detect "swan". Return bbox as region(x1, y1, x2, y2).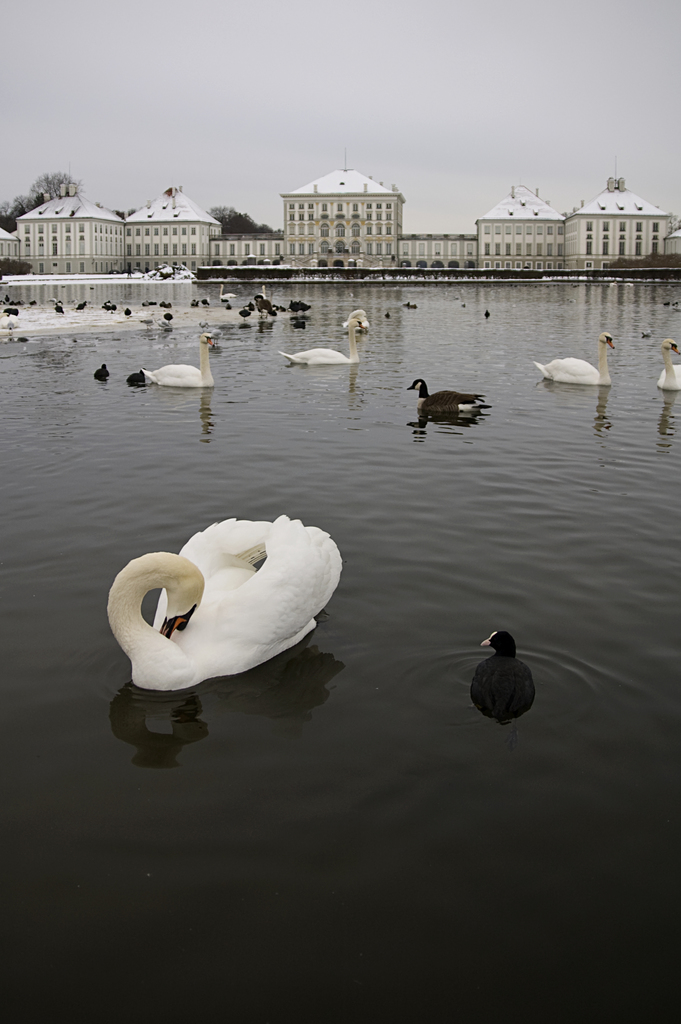
region(657, 337, 680, 388).
